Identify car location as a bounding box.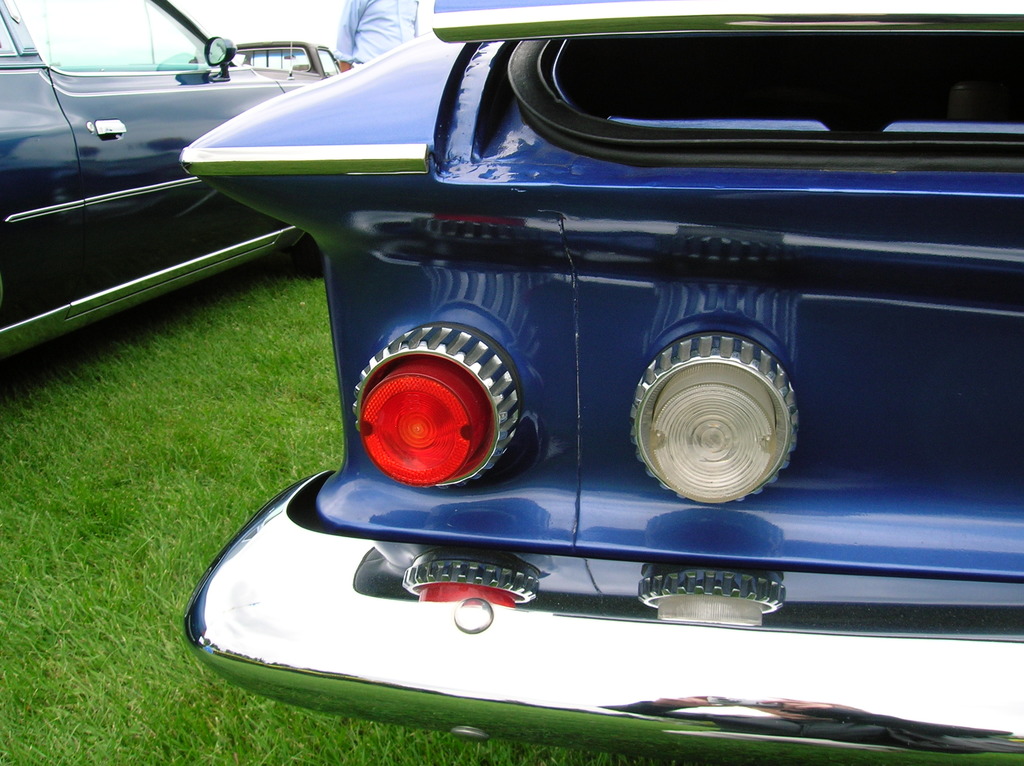
Rect(0, 0, 348, 396).
